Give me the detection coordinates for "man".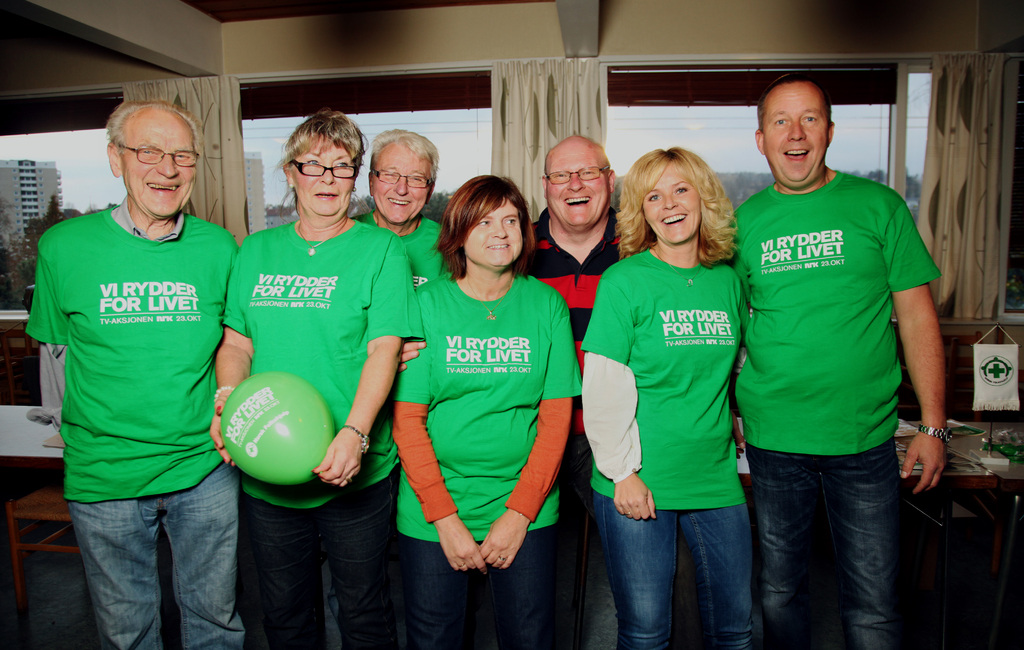
crop(28, 101, 247, 649).
